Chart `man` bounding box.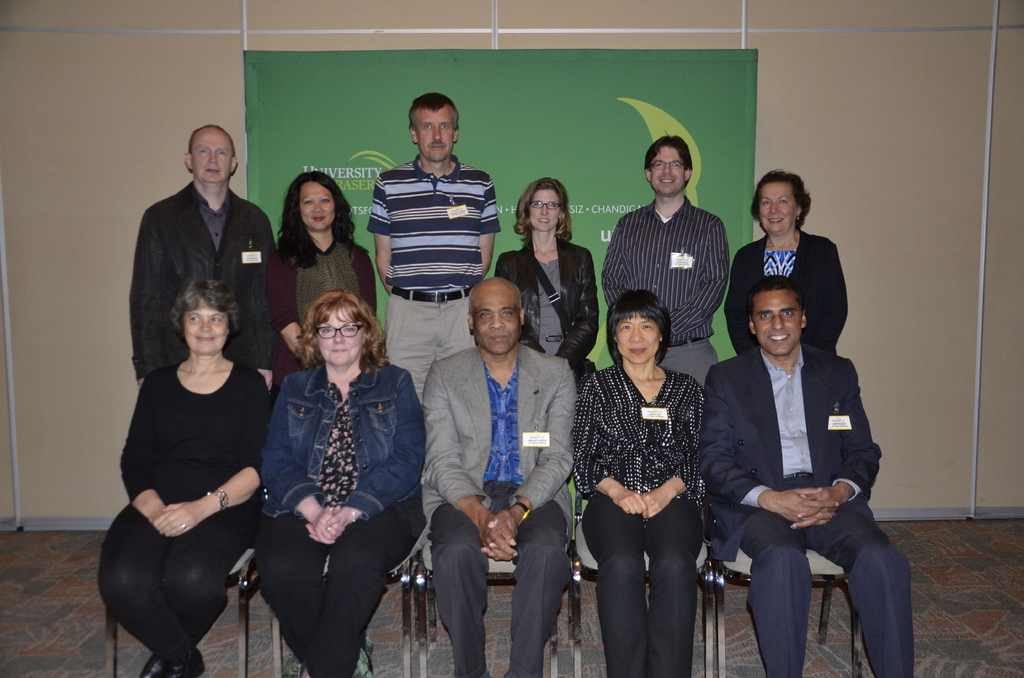
Charted: {"x1": 362, "y1": 93, "x2": 504, "y2": 410}.
